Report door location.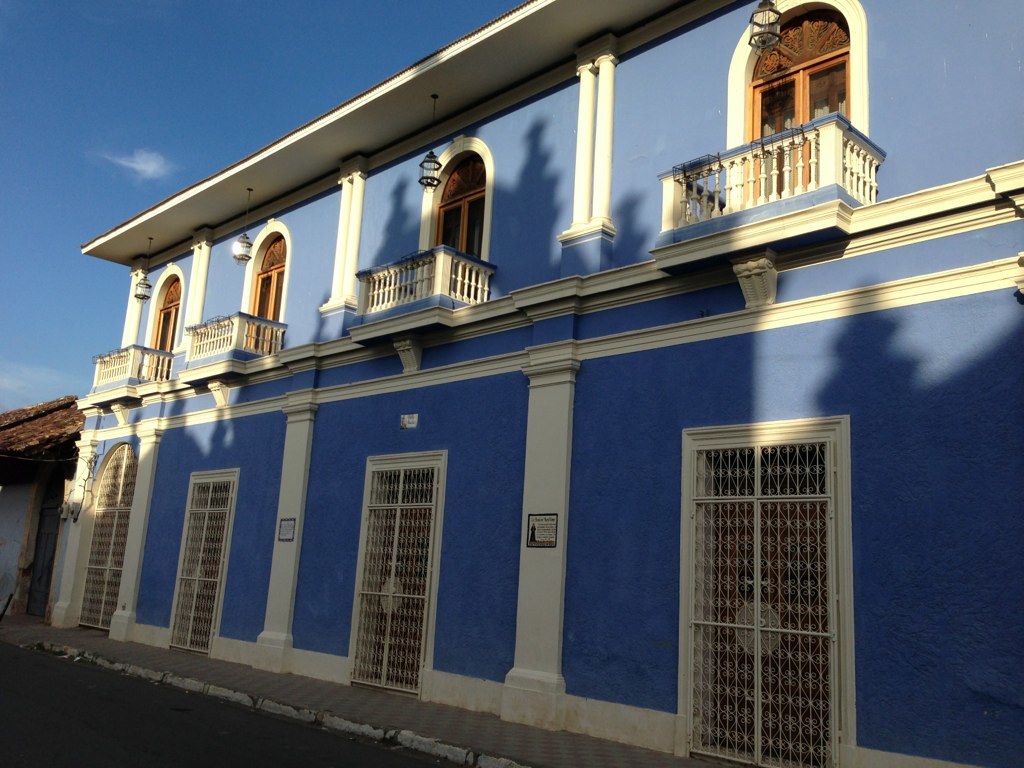
Report: {"x1": 347, "y1": 462, "x2": 439, "y2": 693}.
